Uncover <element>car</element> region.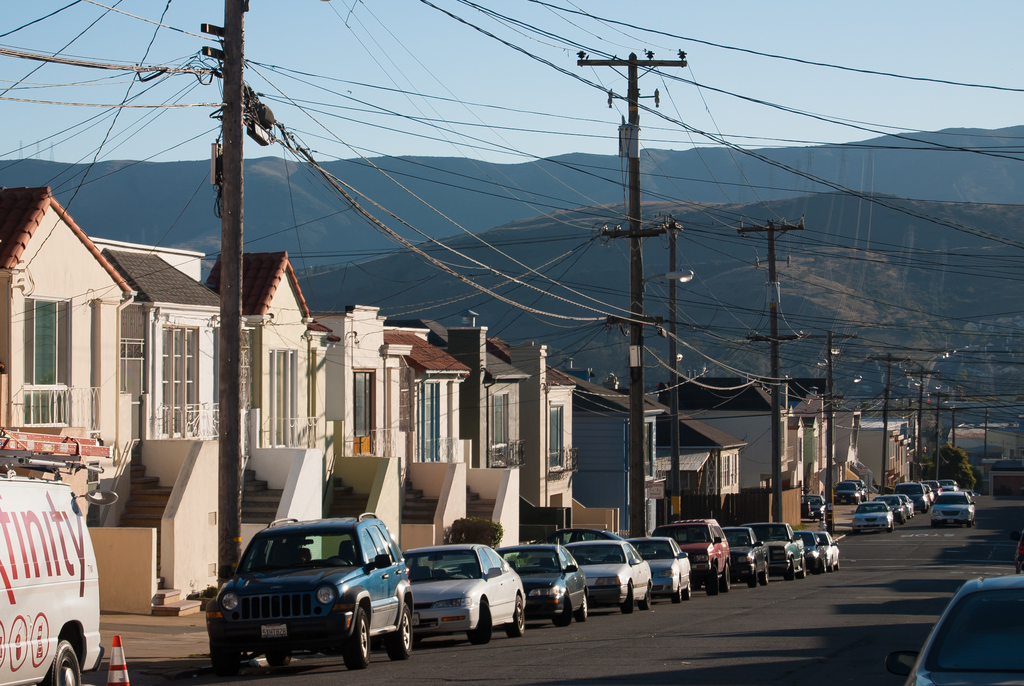
Uncovered: left=398, top=545, right=527, bottom=642.
